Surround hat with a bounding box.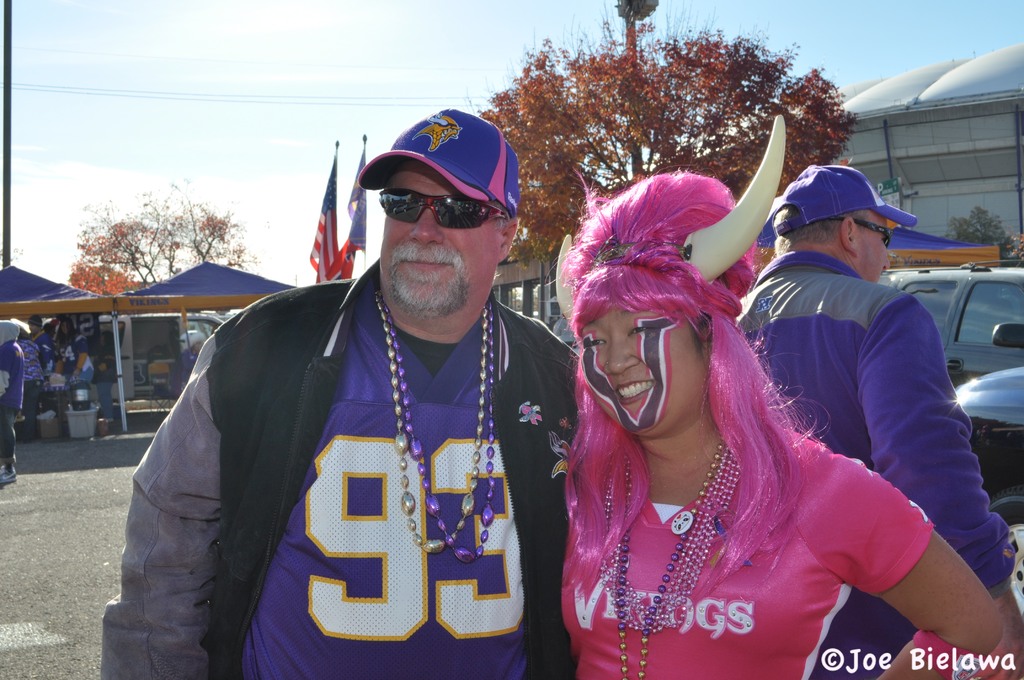
BBox(769, 165, 922, 238).
